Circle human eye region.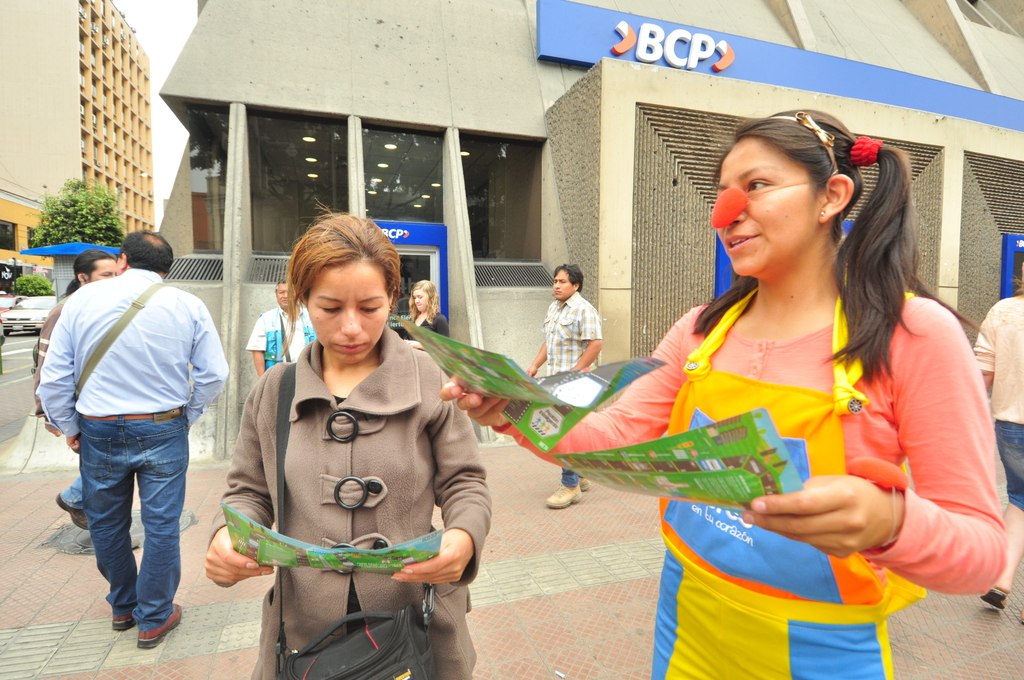
Region: 746,174,775,194.
